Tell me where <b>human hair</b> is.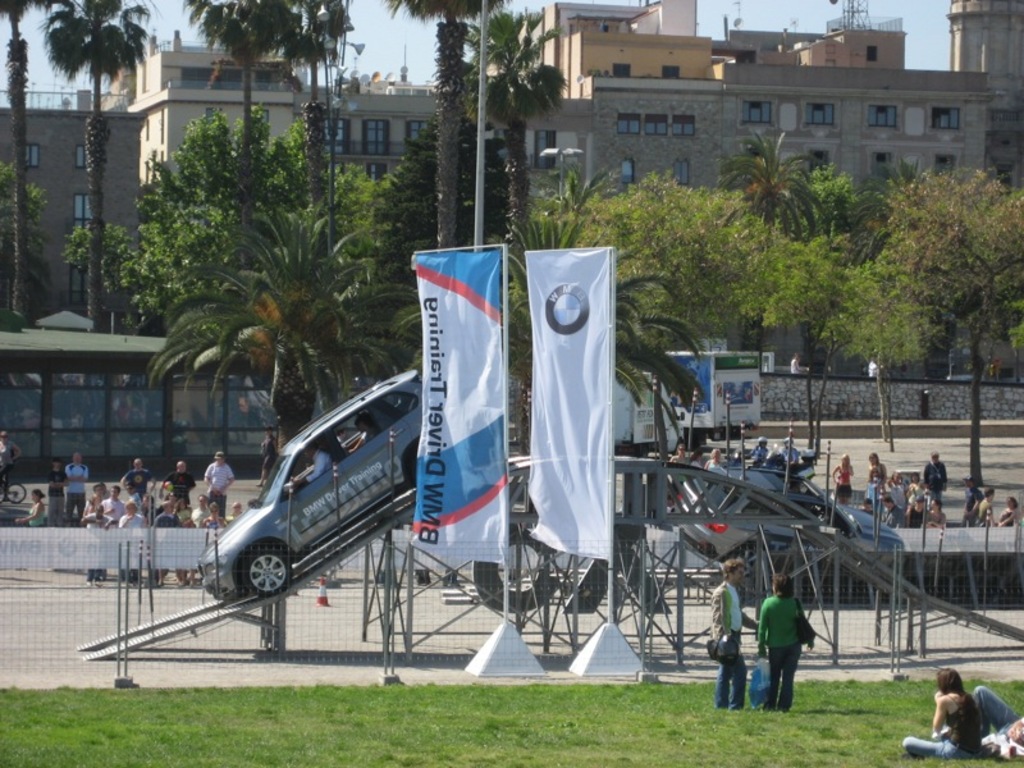
<b>human hair</b> is at (x1=114, y1=485, x2=119, y2=492).
